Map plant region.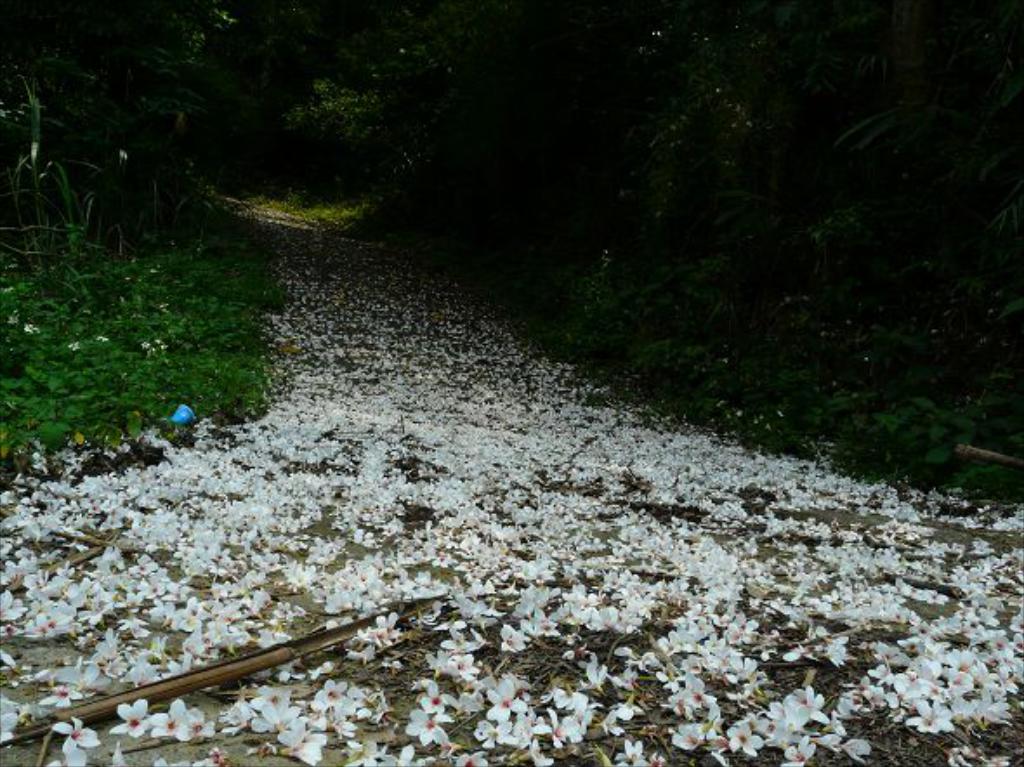
Mapped to {"x1": 533, "y1": 205, "x2": 1022, "y2": 508}.
